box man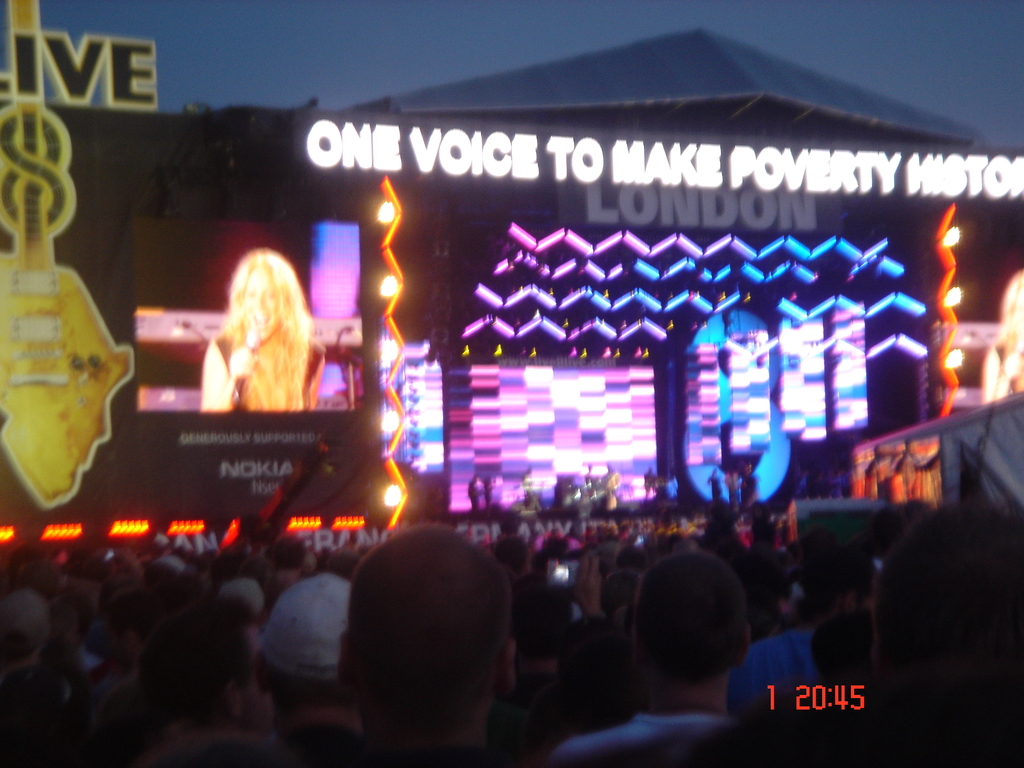
crop(266, 569, 365, 765)
